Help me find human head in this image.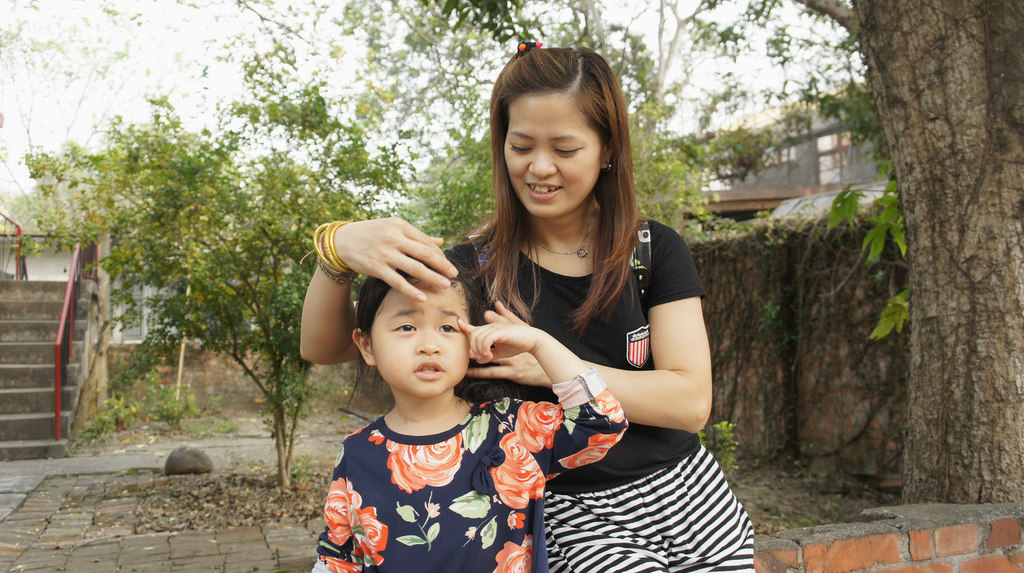
Found it: [left=349, top=252, right=480, bottom=395].
